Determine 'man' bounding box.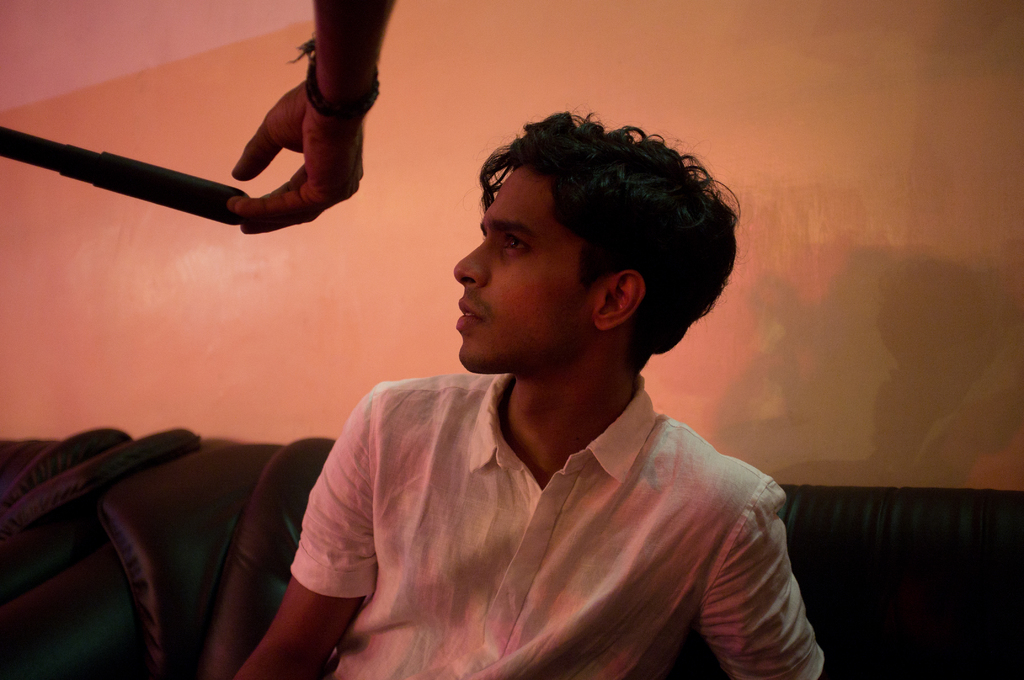
Determined: (204,93,810,663).
